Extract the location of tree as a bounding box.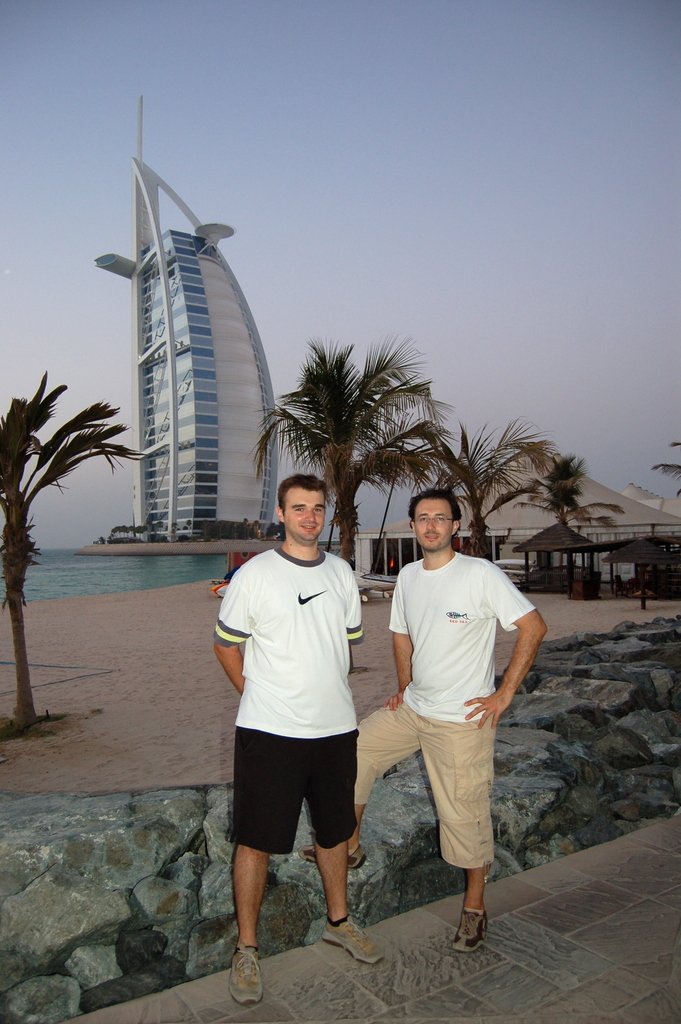
<box>509,452,618,567</box>.
